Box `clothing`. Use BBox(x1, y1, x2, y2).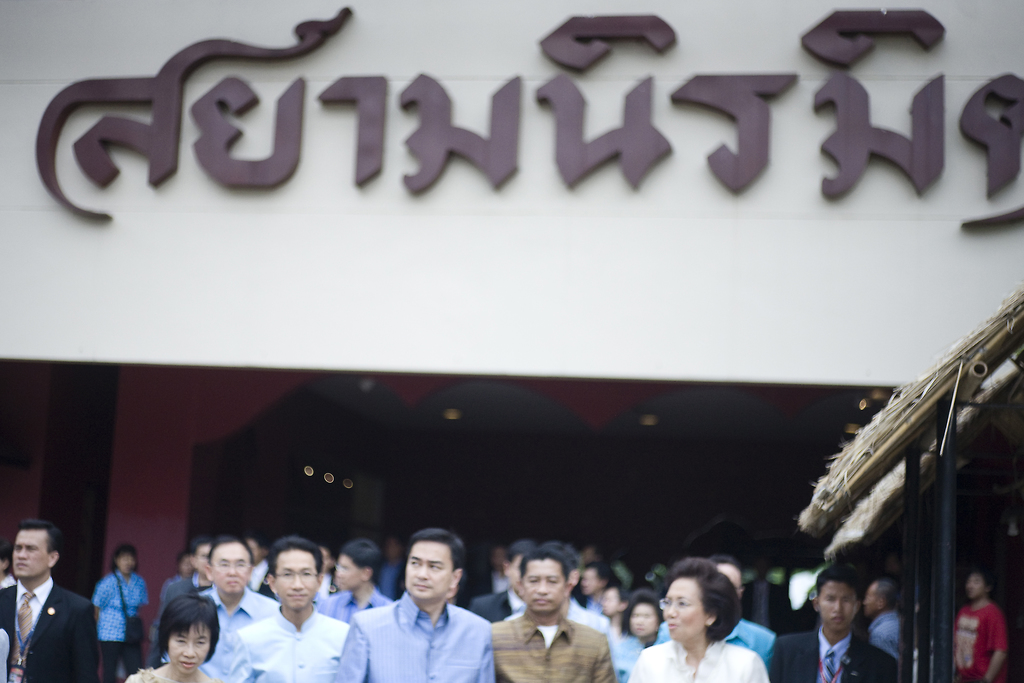
BBox(625, 636, 771, 682).
